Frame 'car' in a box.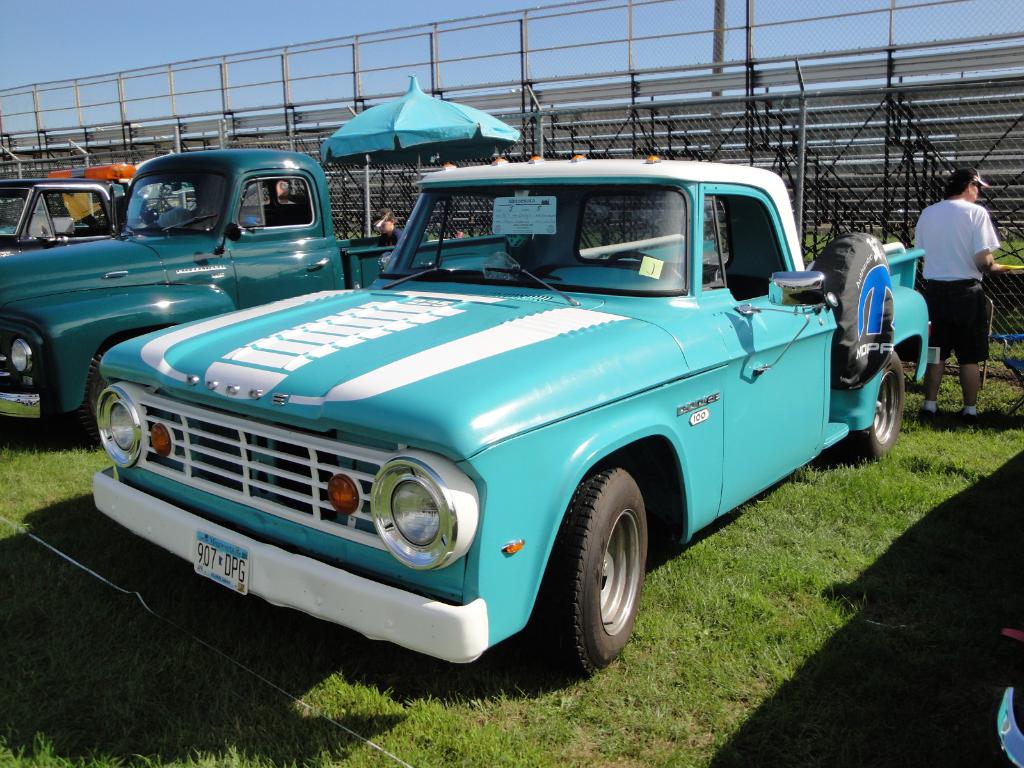
box=[0, 161, 141, 258].
